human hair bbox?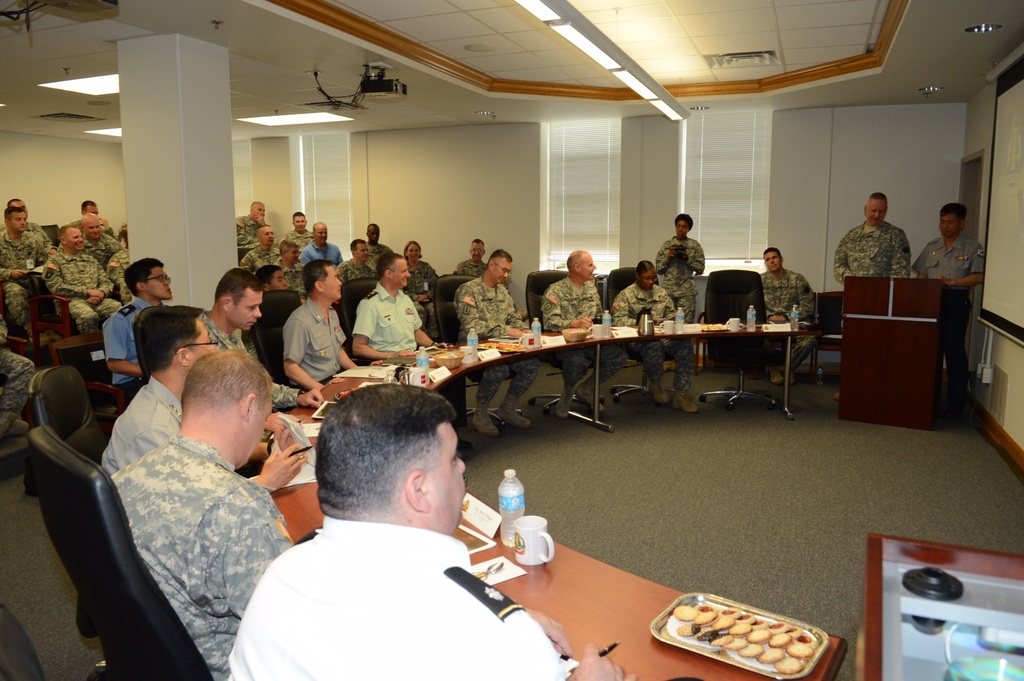
bbox=(6, 208, 22, 217)
